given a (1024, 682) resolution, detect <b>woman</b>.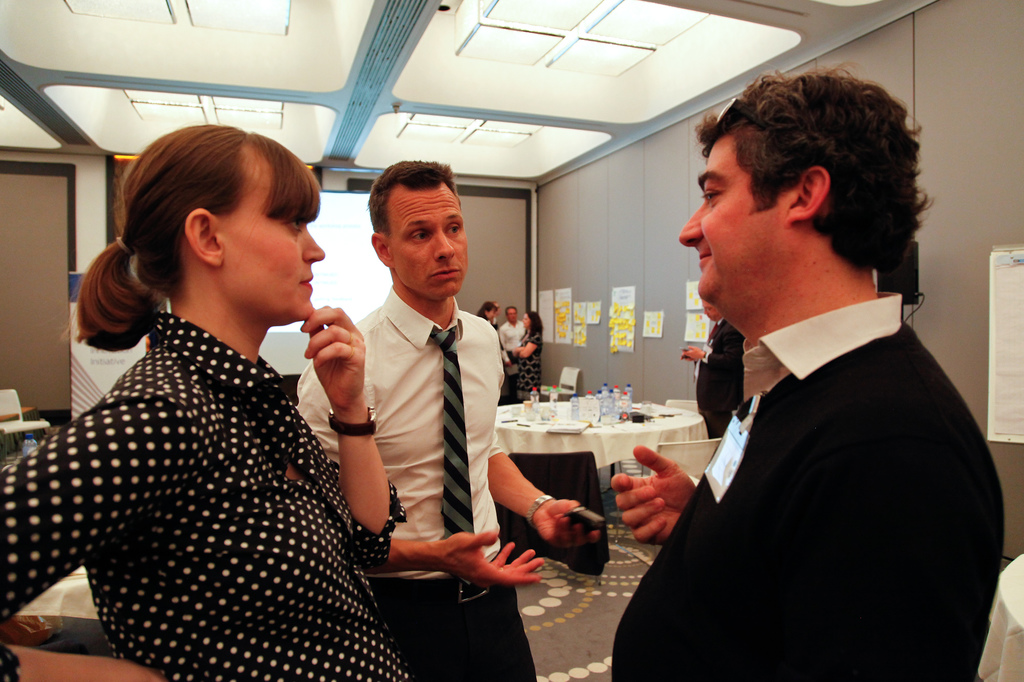
(x1=476, y1=300, x2=514, y2=374).
